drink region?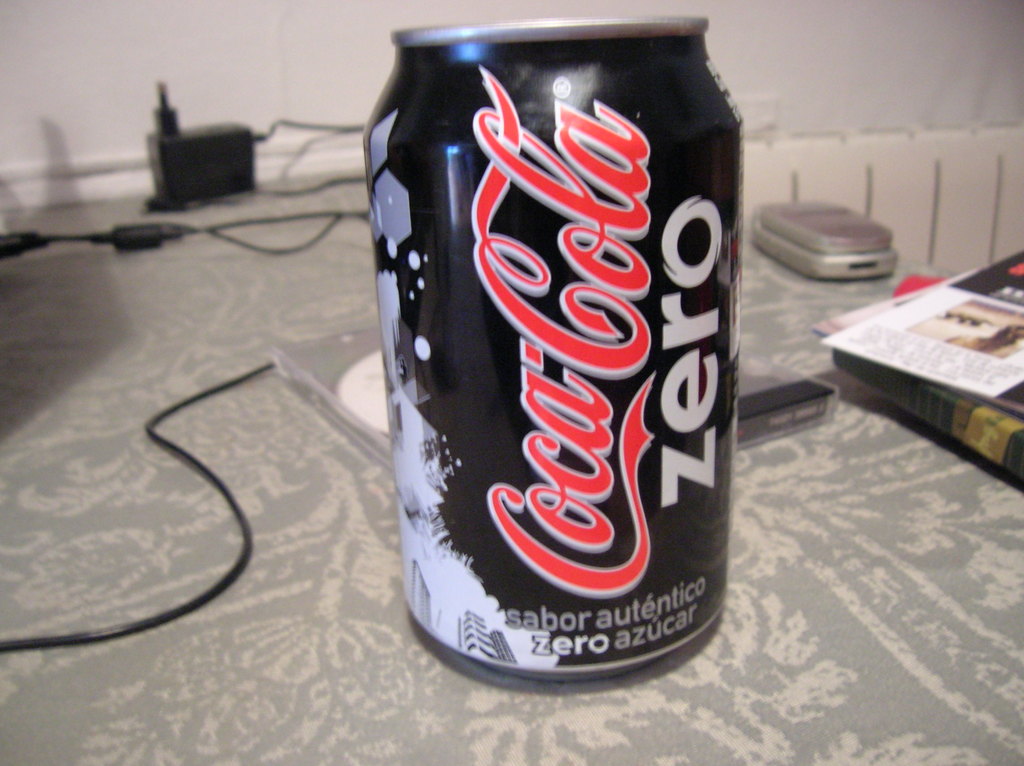
crop(369, 40, 744, 714)
